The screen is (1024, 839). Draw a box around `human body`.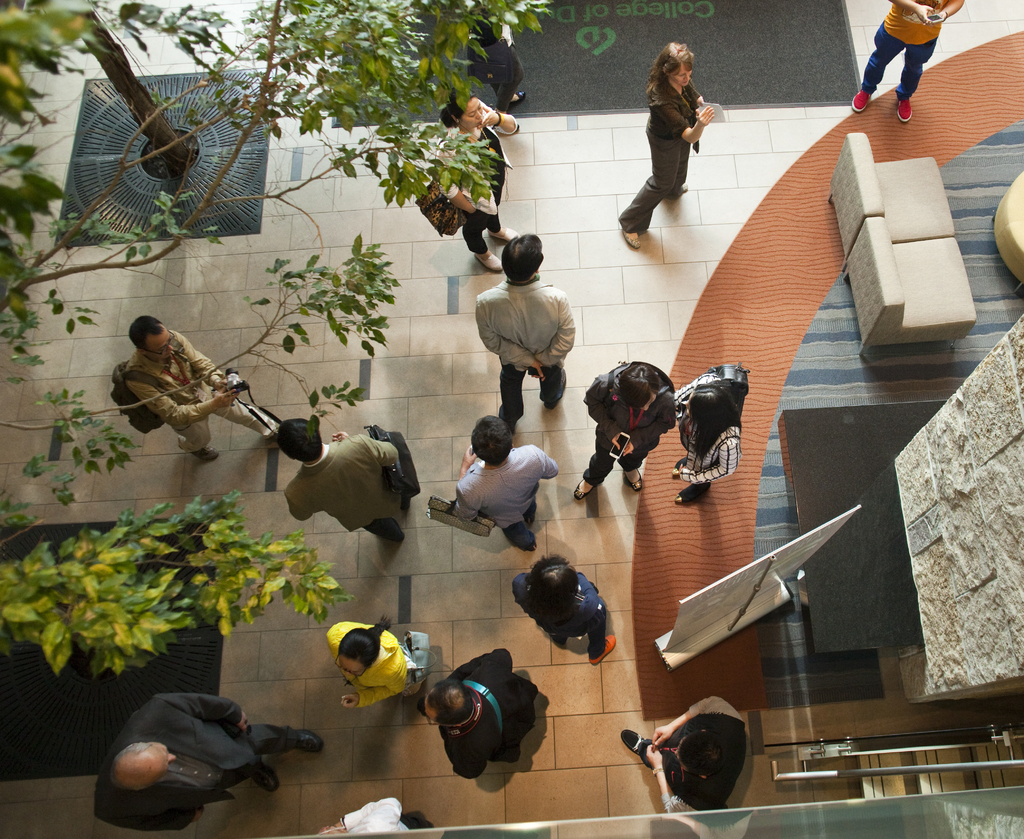
detection(574, 357, 673, 494).
